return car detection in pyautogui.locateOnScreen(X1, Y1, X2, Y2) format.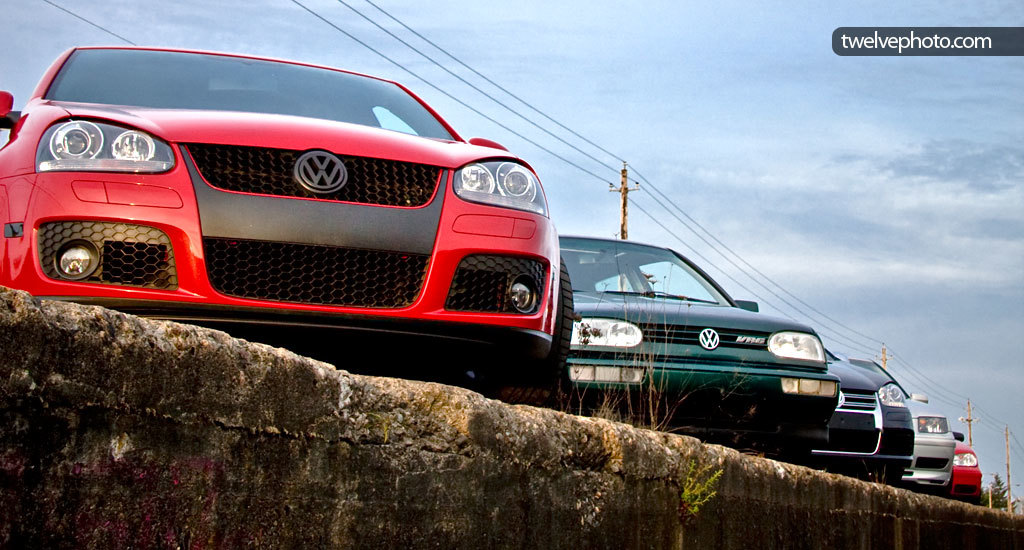
pyautogui.locateOnScreen(954, 436, 979, 501).
